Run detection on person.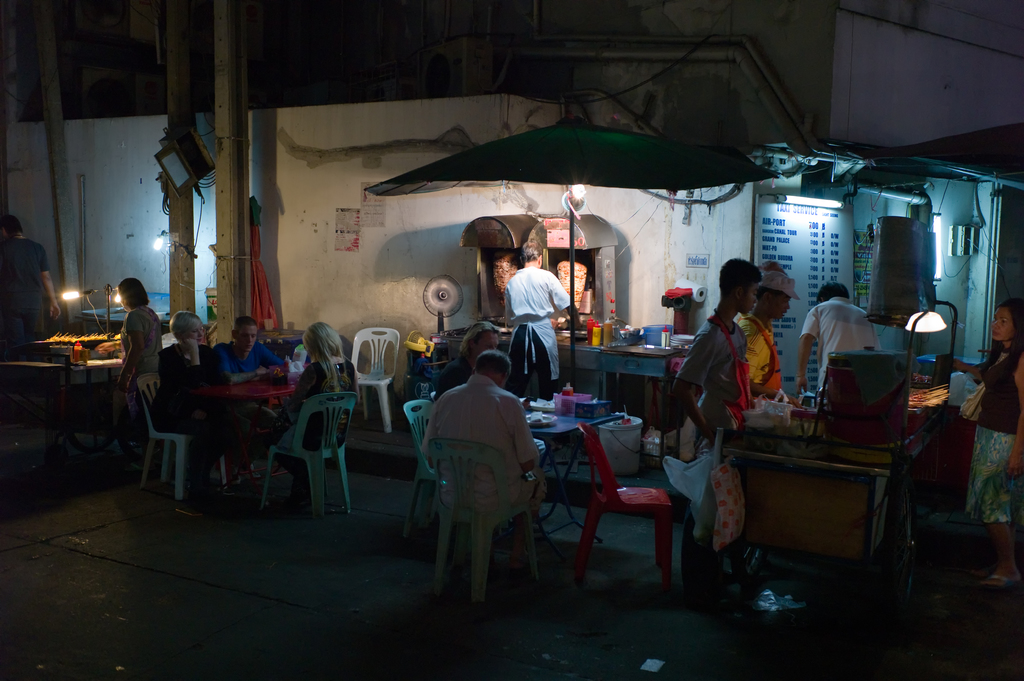
Result: bbox=[796, 282, 879, 399].
